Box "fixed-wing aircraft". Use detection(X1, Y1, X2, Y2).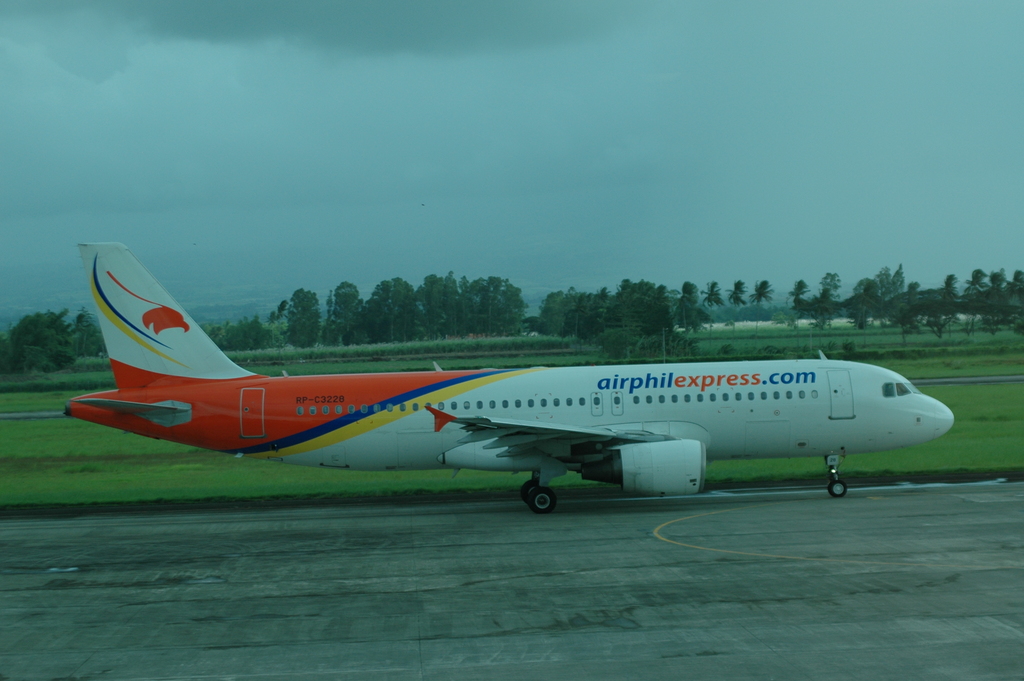
detection(60, 240, 951, 509).
